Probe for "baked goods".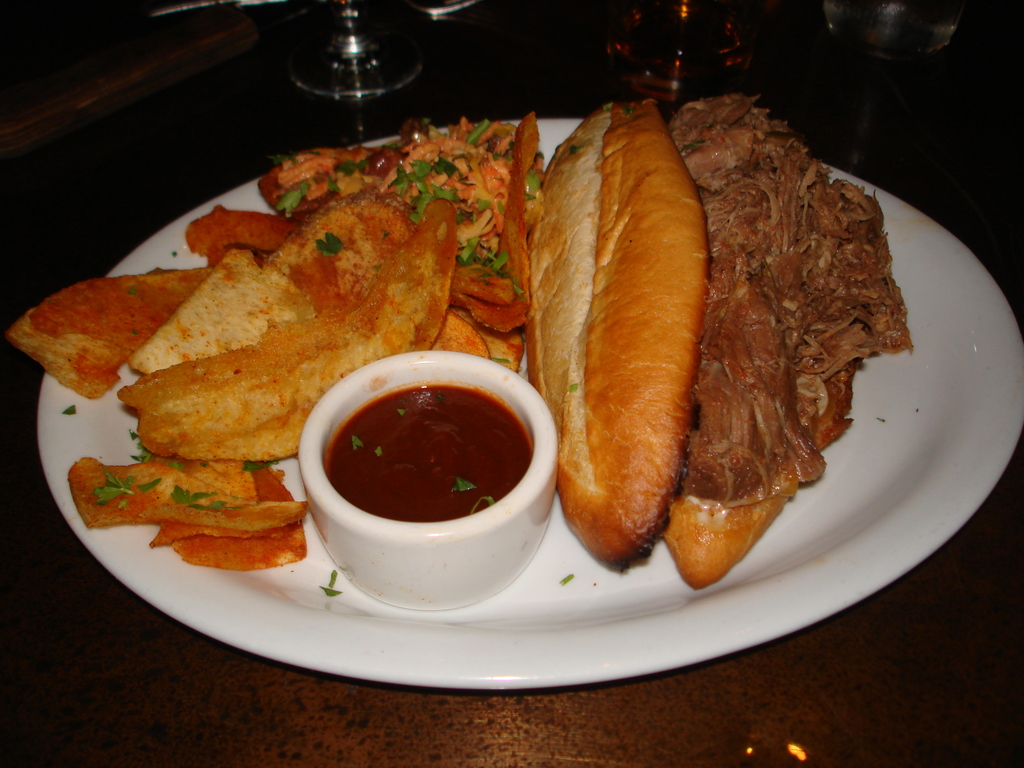
Probe result: 658/93/865/590.
